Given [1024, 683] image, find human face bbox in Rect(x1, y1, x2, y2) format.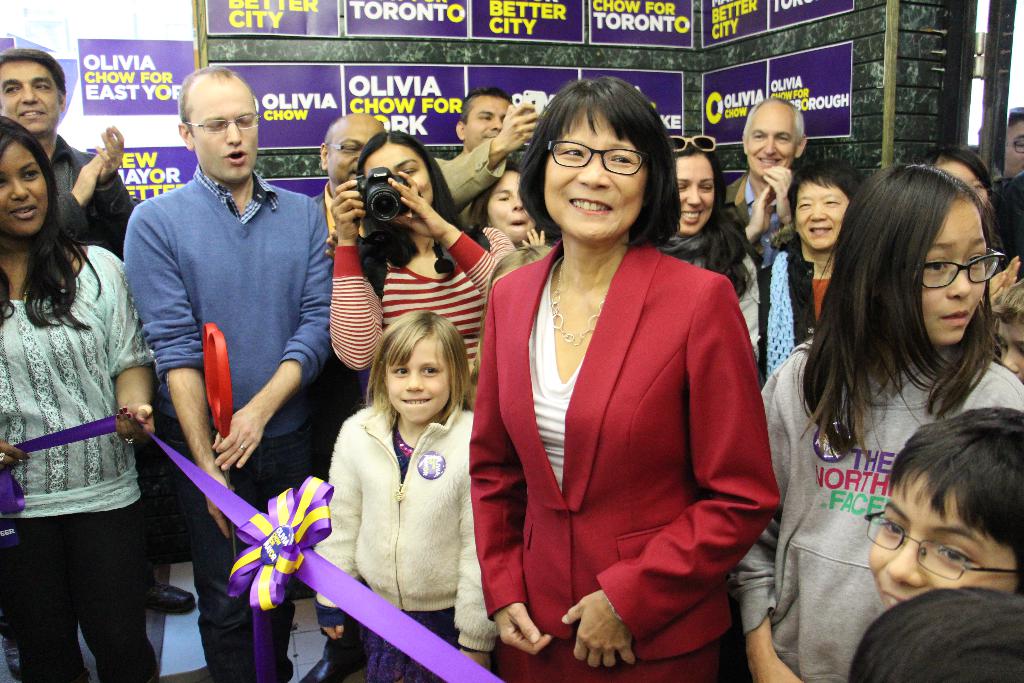
Rect(861, 467, 1019, 604).
